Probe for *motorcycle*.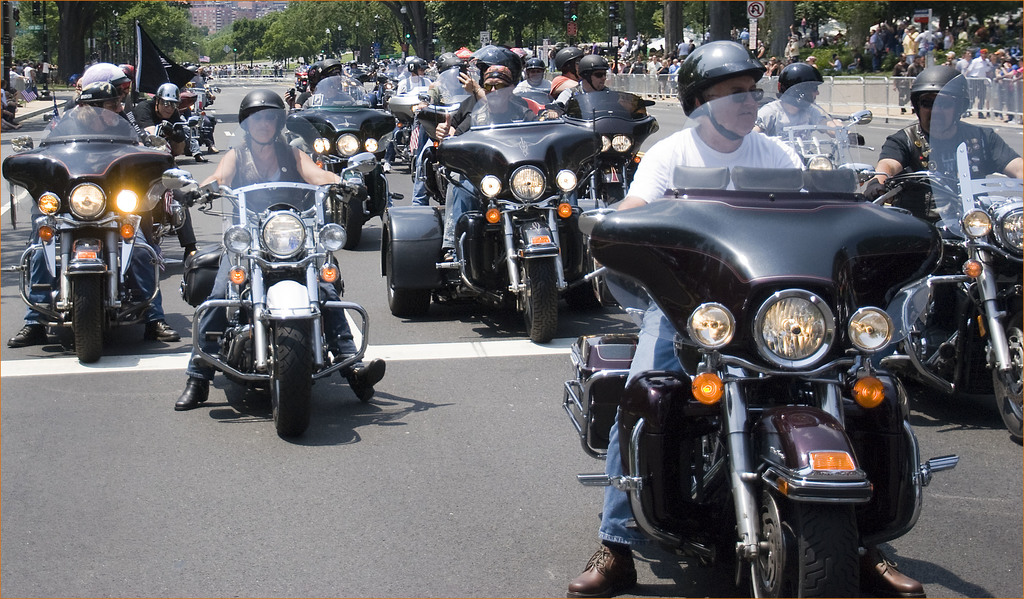
Probe result: [x1=556, y1=65, x2=656, y2=195].
